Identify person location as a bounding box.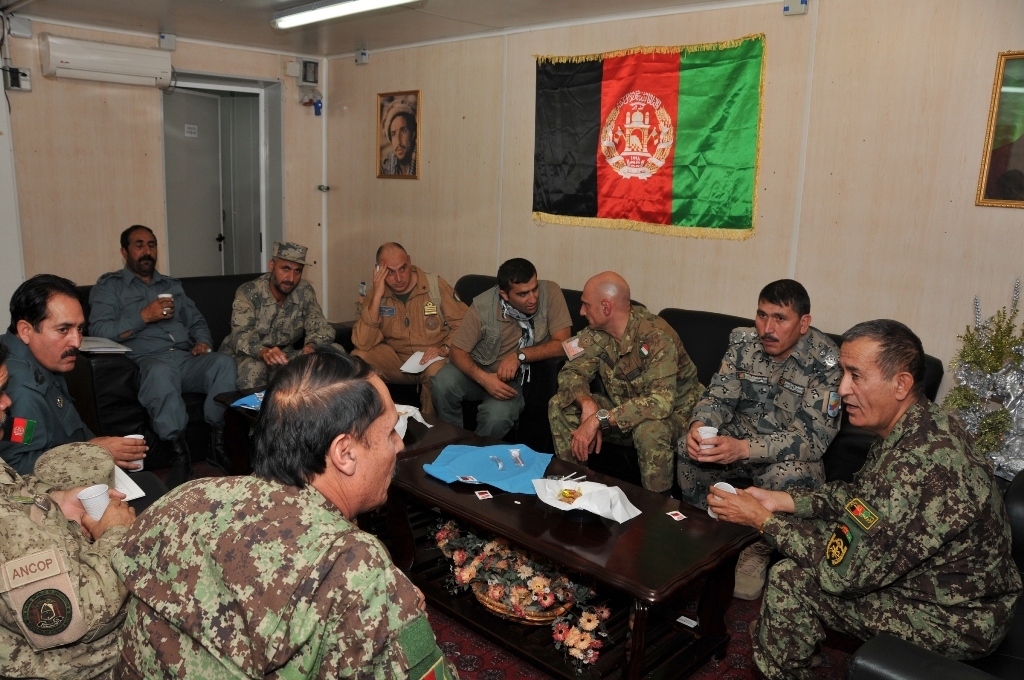
<bbox>433, 258, 574, 450</bbox>.
